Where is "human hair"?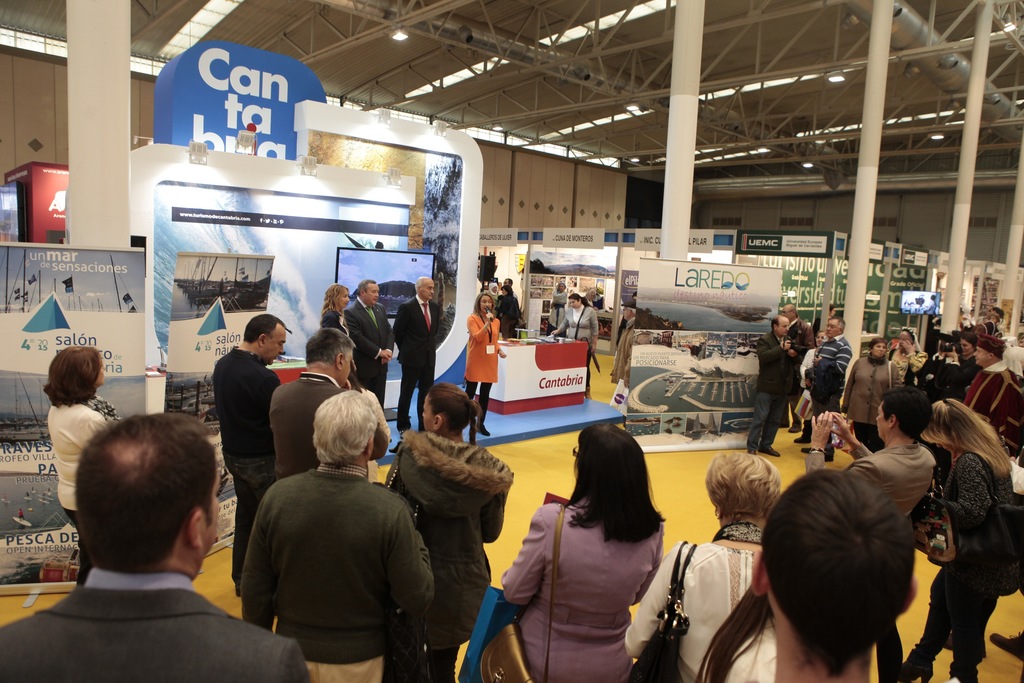
828, 300, 838, 311.
